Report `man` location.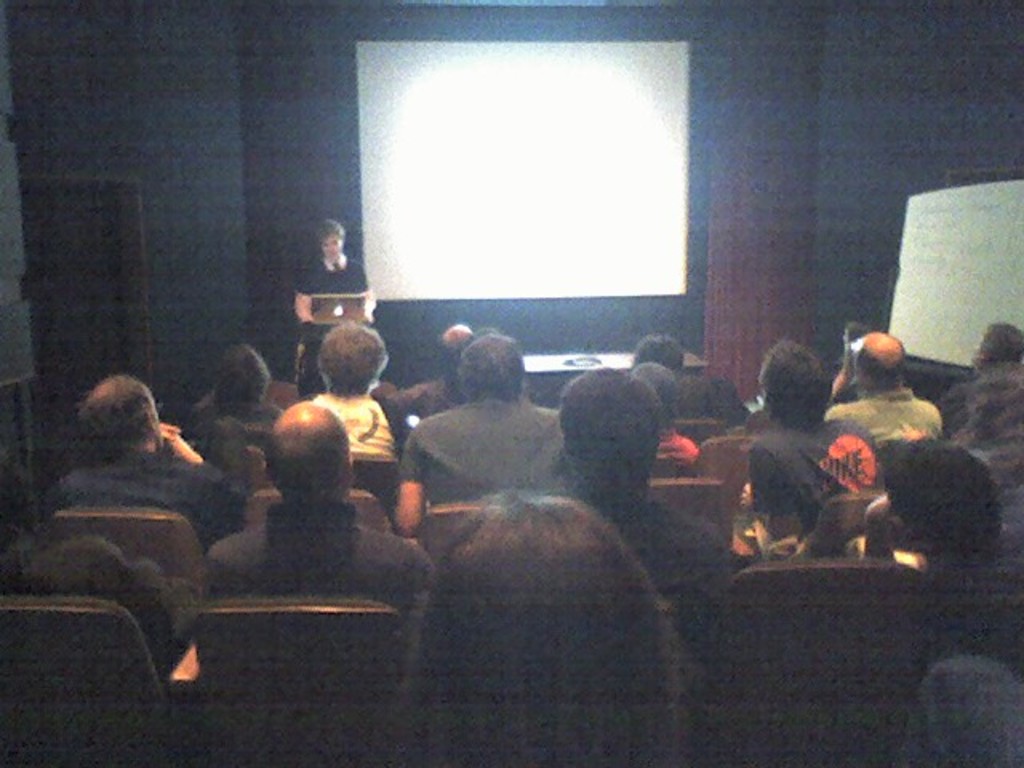
Report: {"left": 307, "top": 323, "right": 414, "bottom": 458}.
